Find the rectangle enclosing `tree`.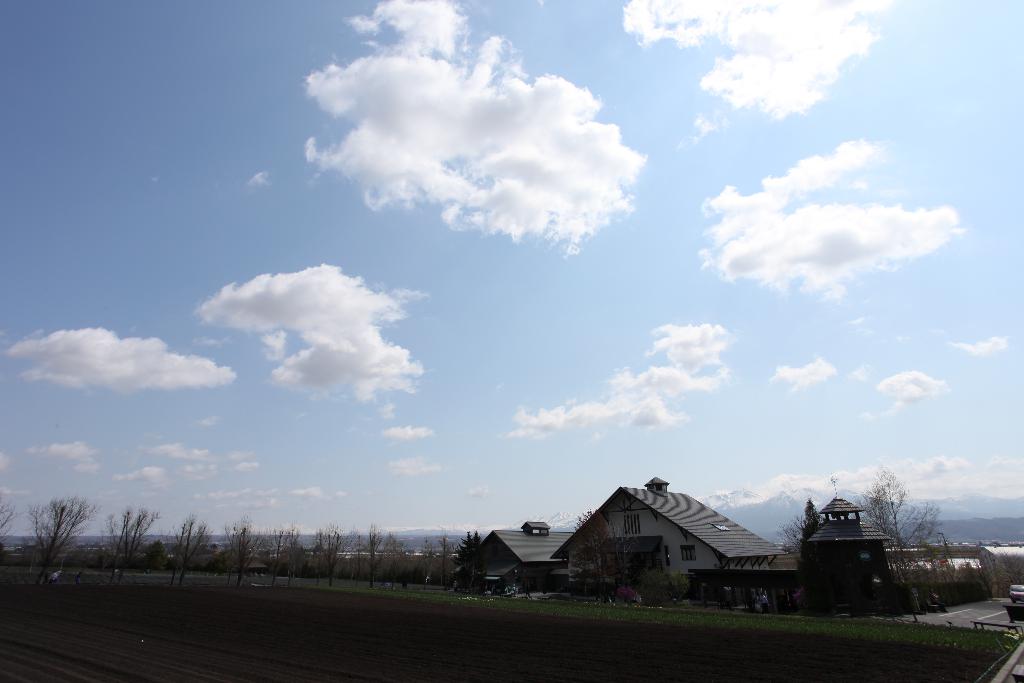
[569,506,595,530].
